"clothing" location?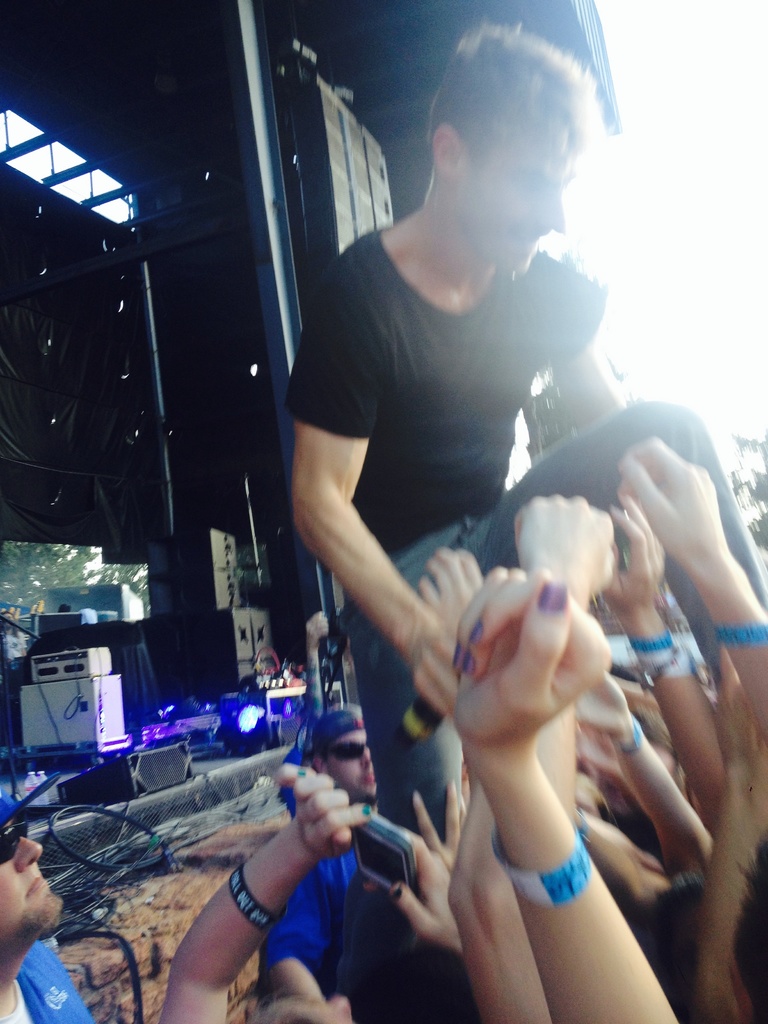
x1=244 y1=781 x2=398 y2=1000
